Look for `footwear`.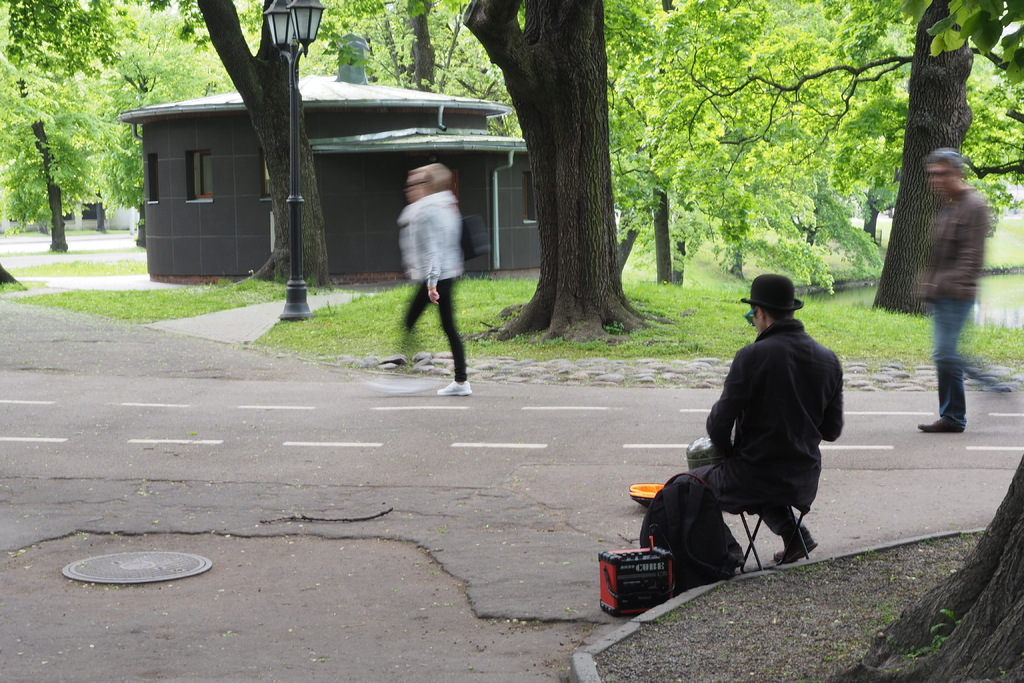
Found: 771/527/815/557.
